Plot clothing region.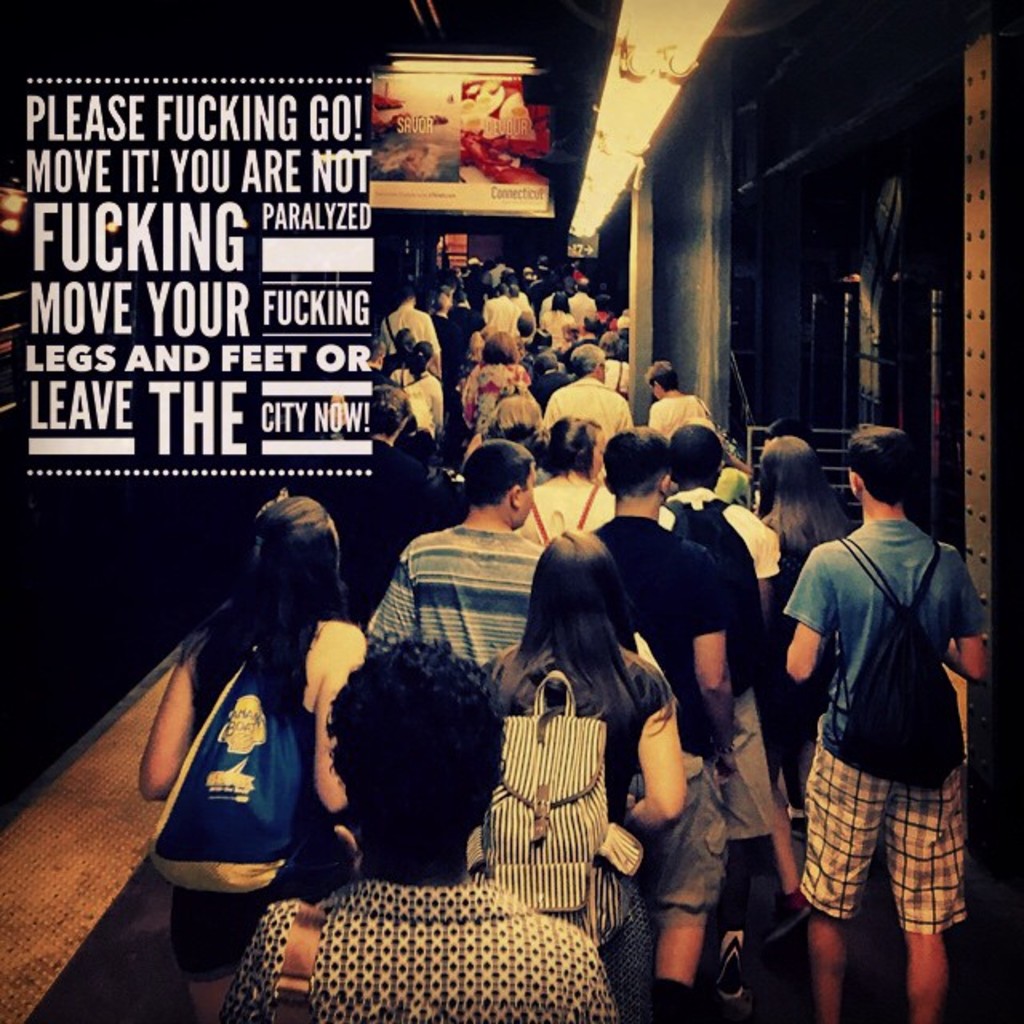
Plotted at (462, 355, 526, 438).
